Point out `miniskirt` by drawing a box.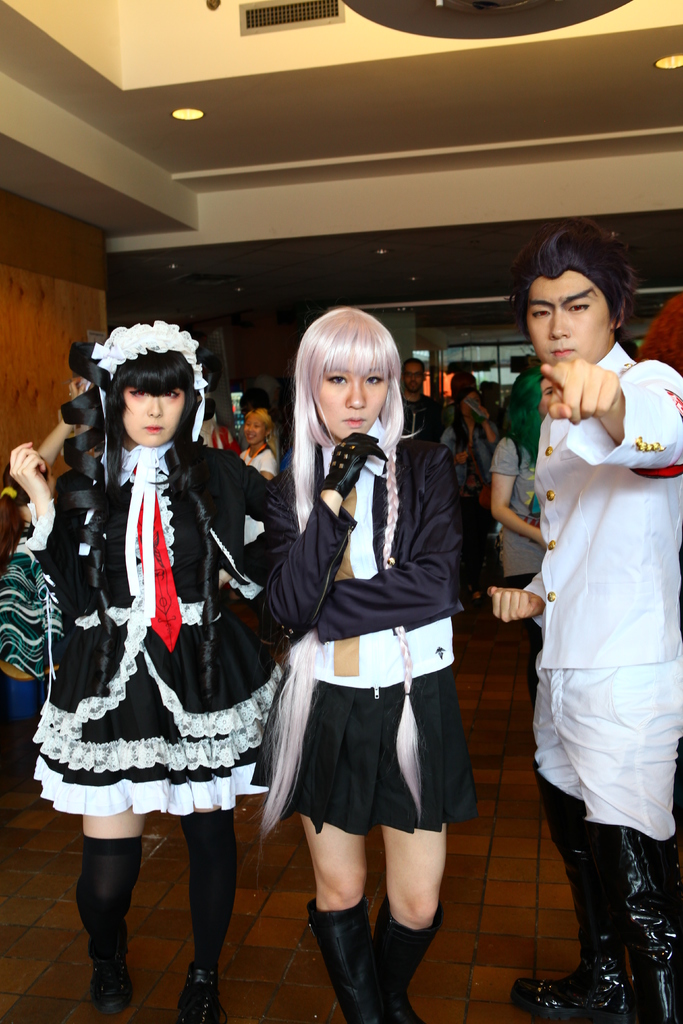
31,644,271,814.
